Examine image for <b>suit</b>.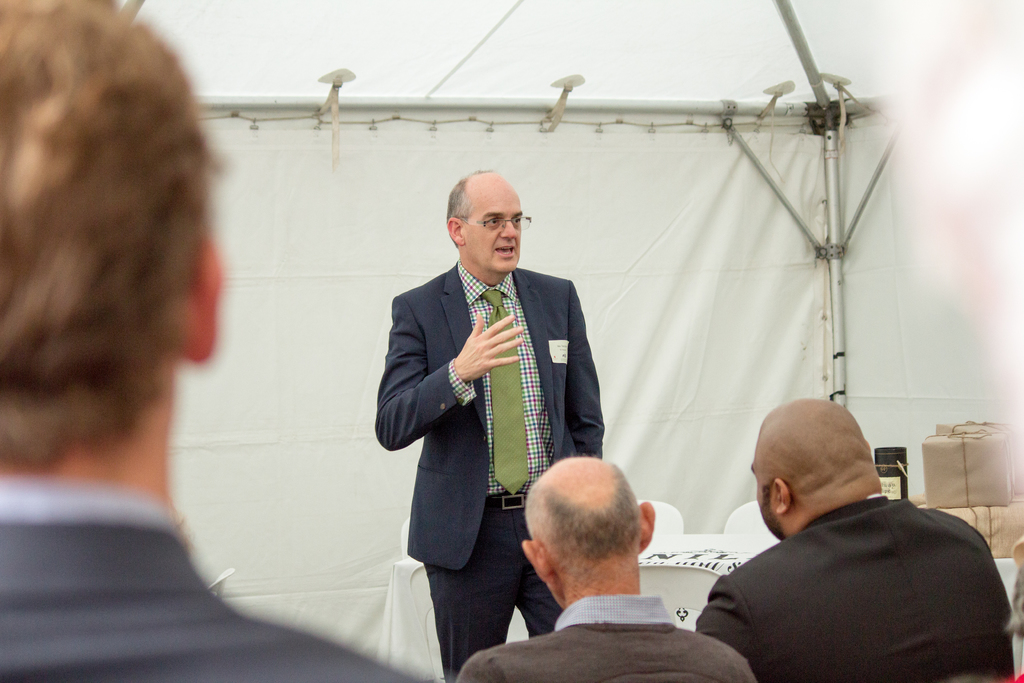
Examination result: Rect(0, 511, 416, 682).
